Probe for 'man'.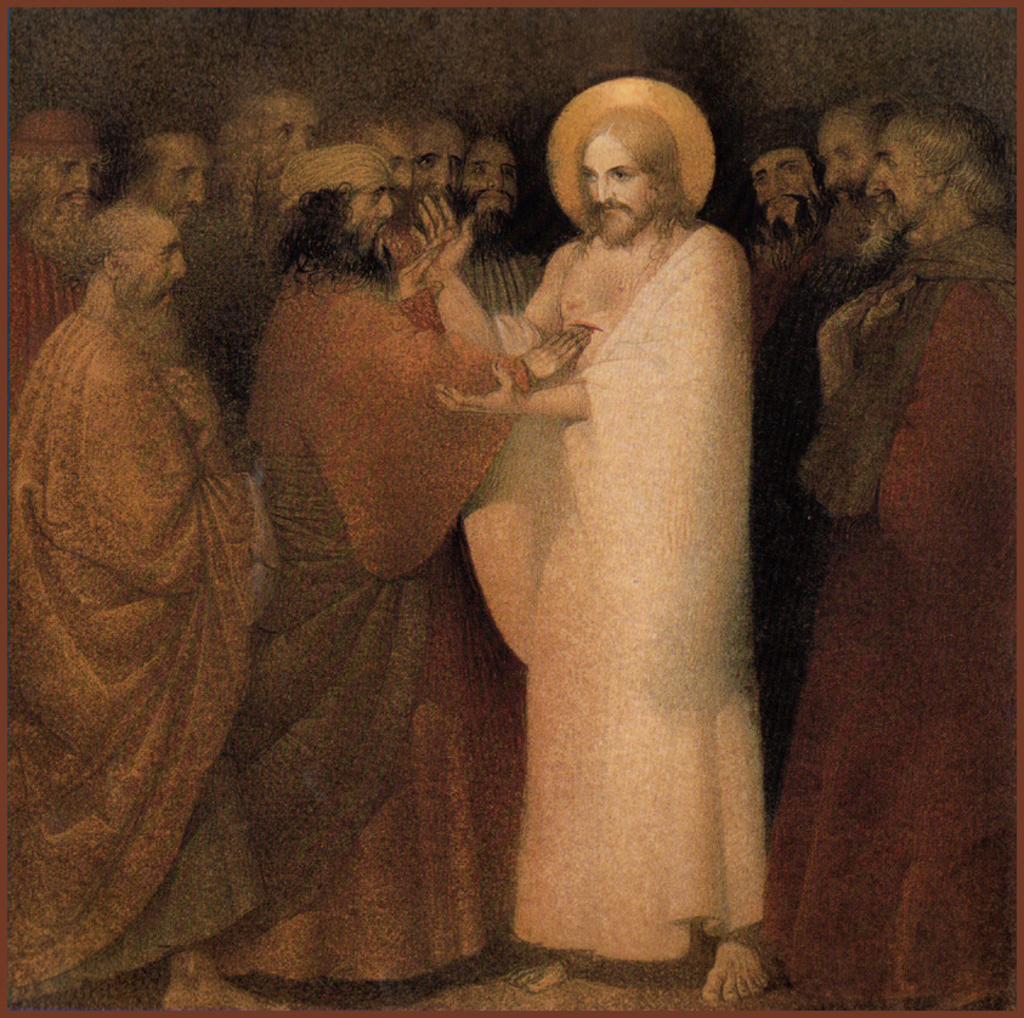
Probe result: 411 108 465 238.
